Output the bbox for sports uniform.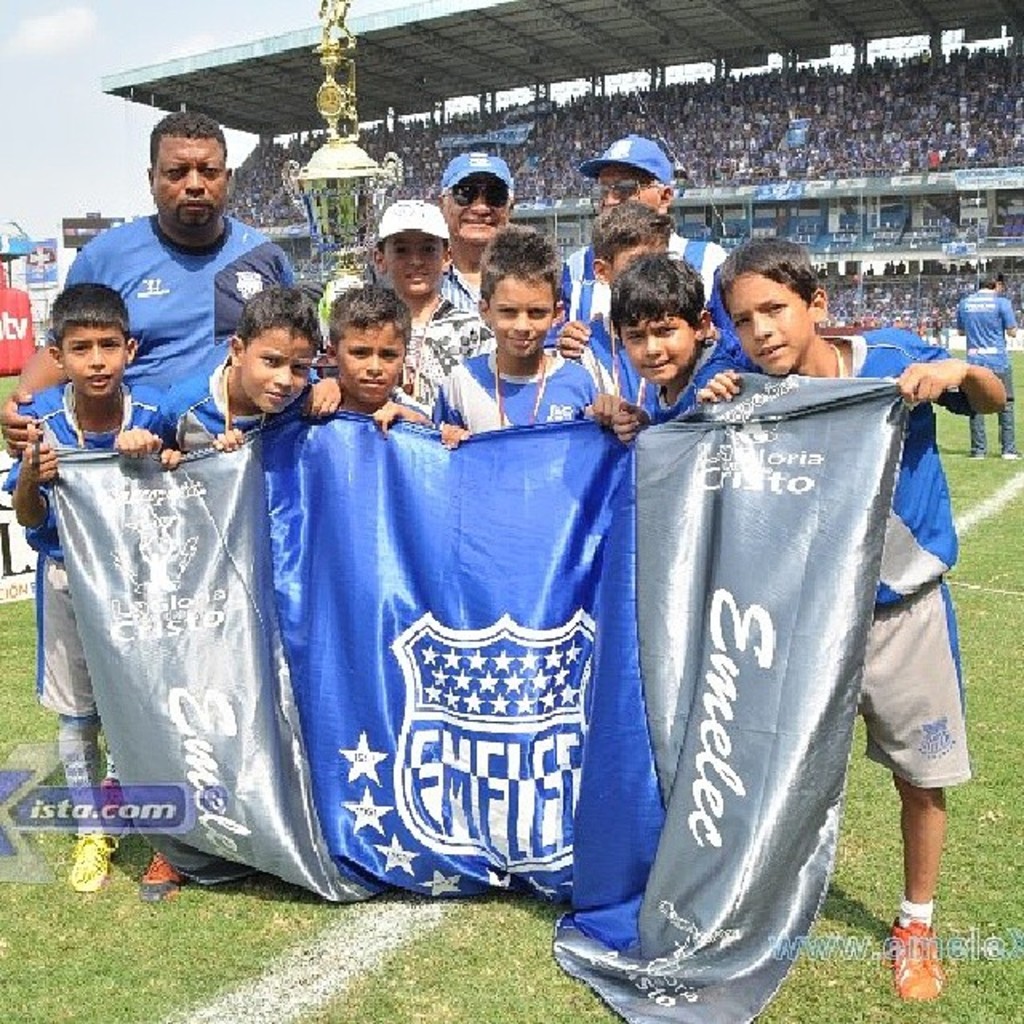
954/285/1021/456.
